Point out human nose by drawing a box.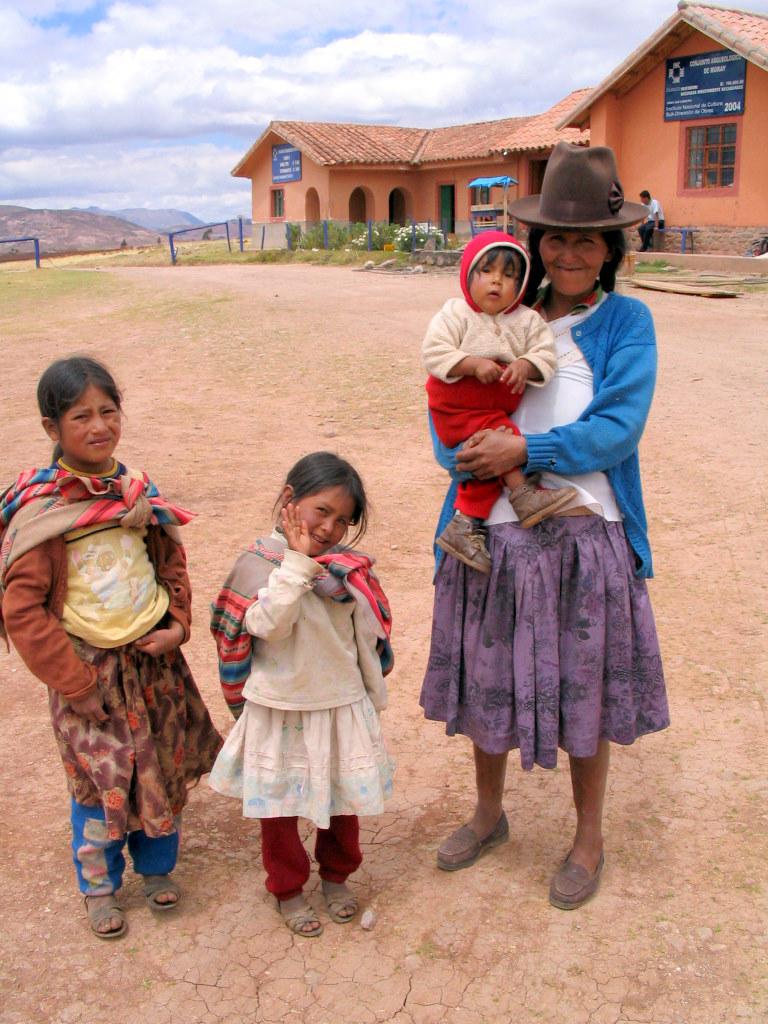
select_region(320, 517, 337, 533).
